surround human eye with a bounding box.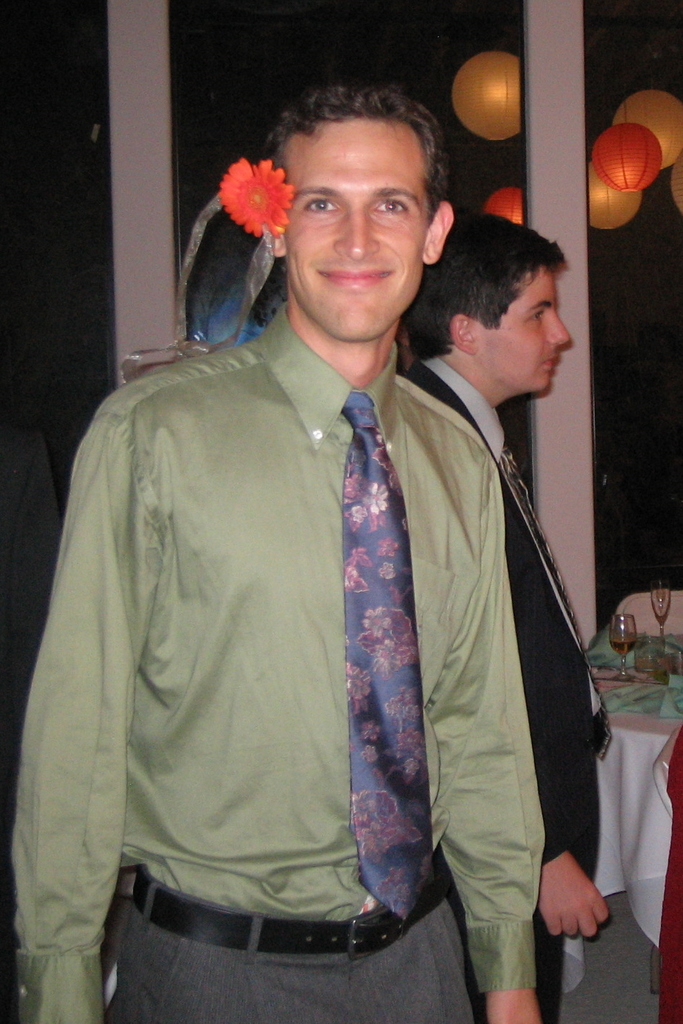
detection(299, 191, 344, 215).
